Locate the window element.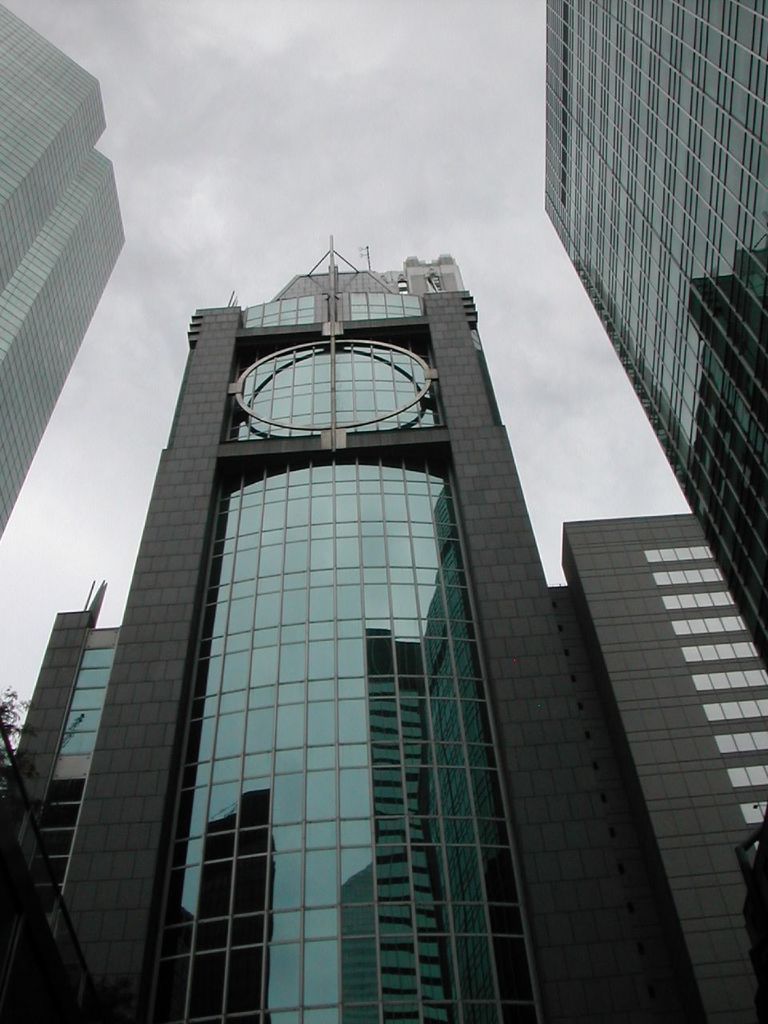
Element bbox: x1=658, y1=591, x2=733, y2=610.
